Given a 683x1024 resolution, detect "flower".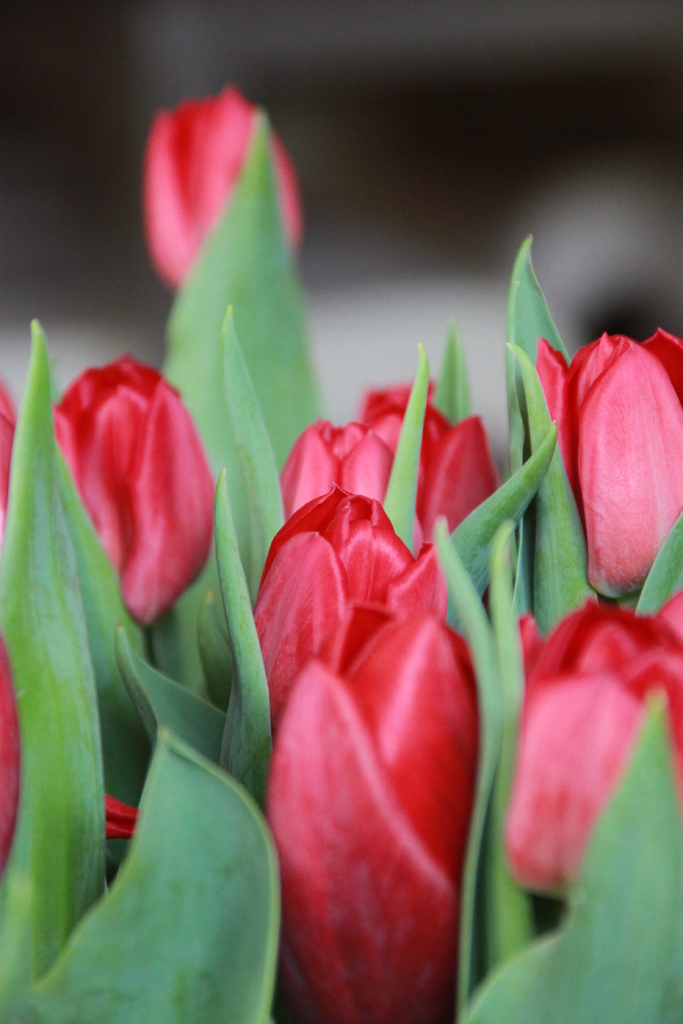
<bbox>339, 370, 470, 428</bbox>.
